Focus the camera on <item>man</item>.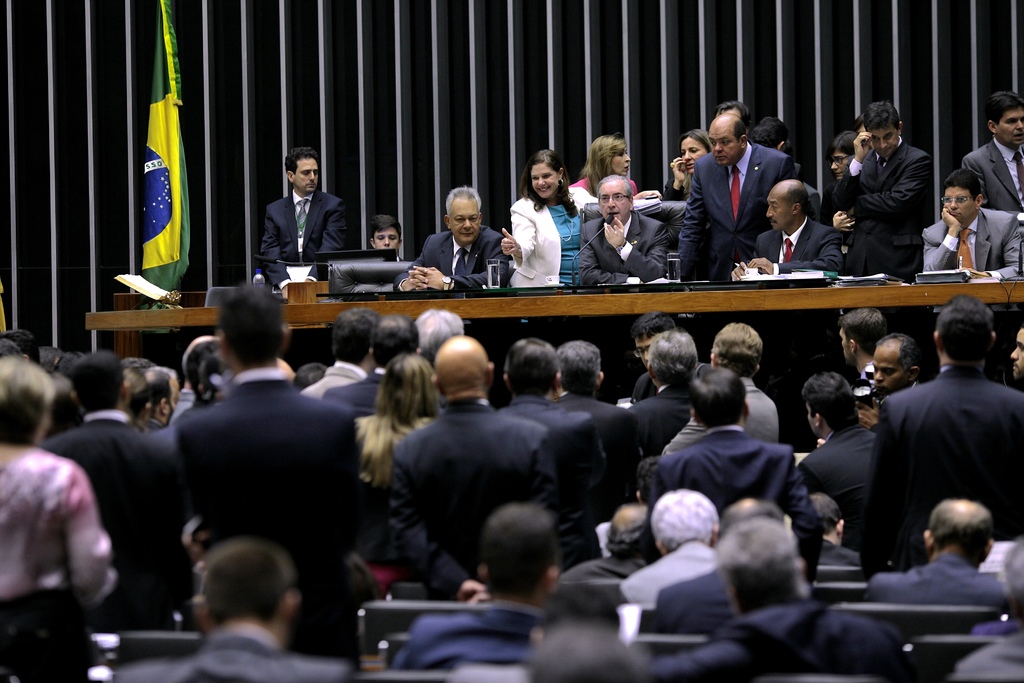
Focus region: x1=118, y1=537, x2=349, y2=682.
